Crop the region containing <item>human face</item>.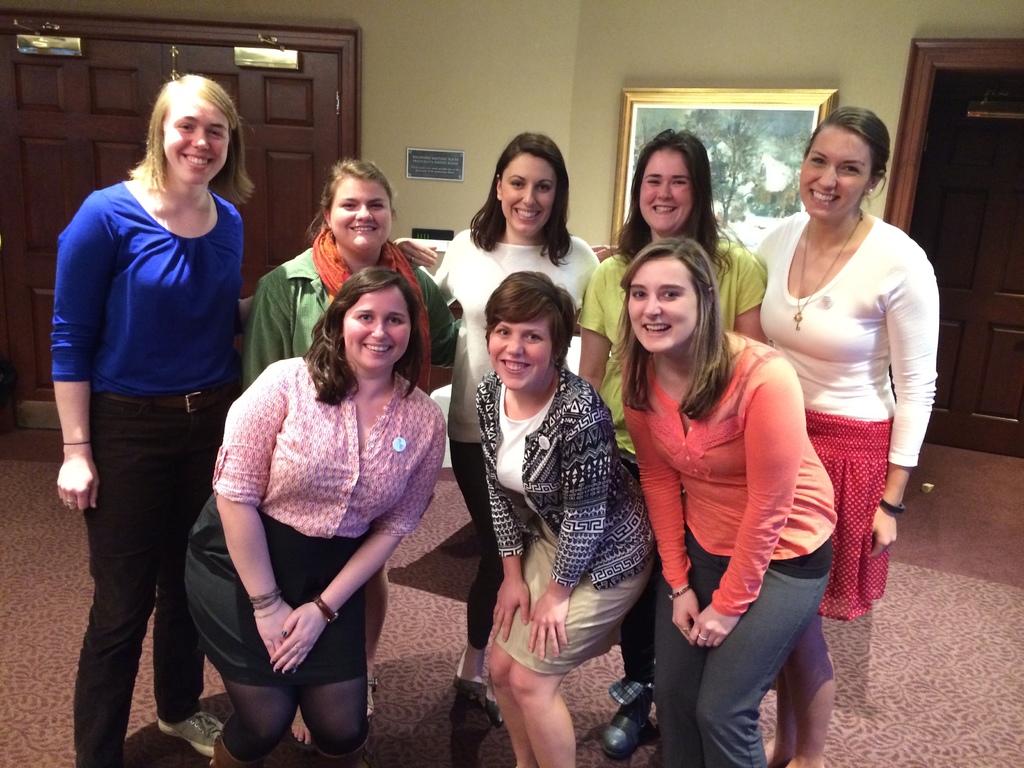
Crop region: BBox(504, 152, 556, 237).
